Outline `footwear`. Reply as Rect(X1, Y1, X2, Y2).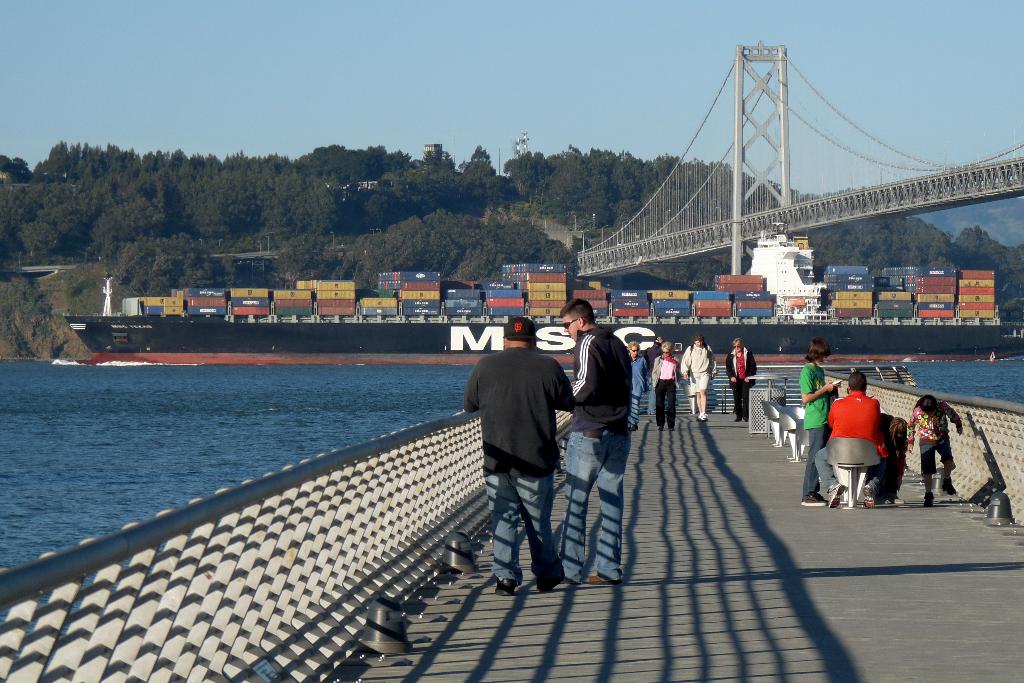
Rect(922, 494, 934, 506).
